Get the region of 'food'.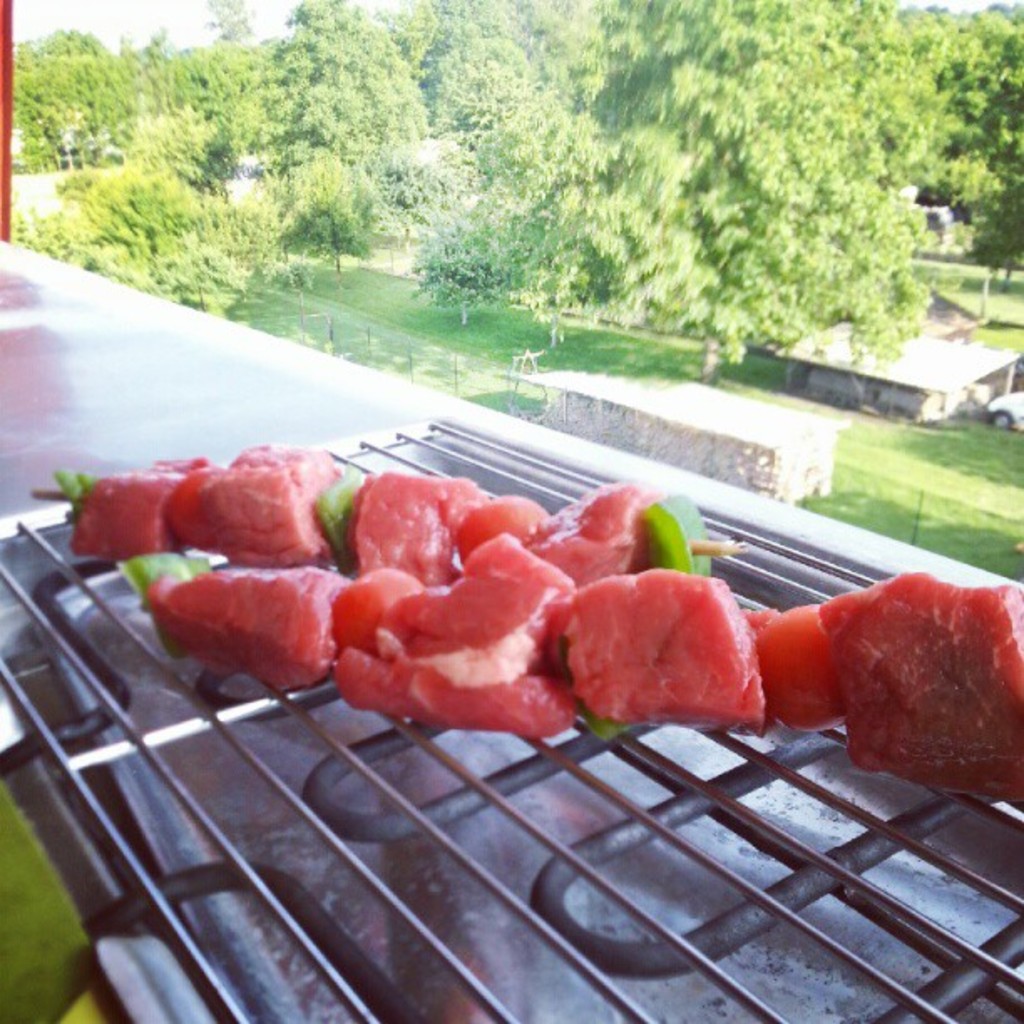
detection(586, 569, 781, 743).
